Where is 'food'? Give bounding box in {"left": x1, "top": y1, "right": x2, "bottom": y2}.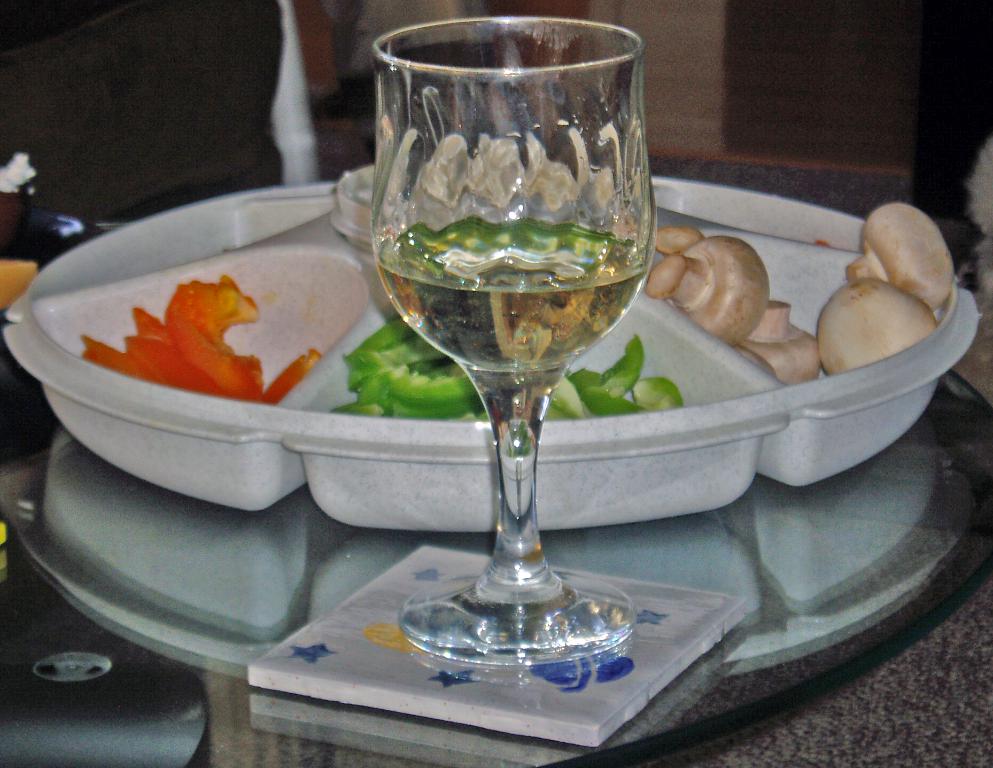
{"left": 323, "top": 315, "right": 694, "bottom": 419}.
